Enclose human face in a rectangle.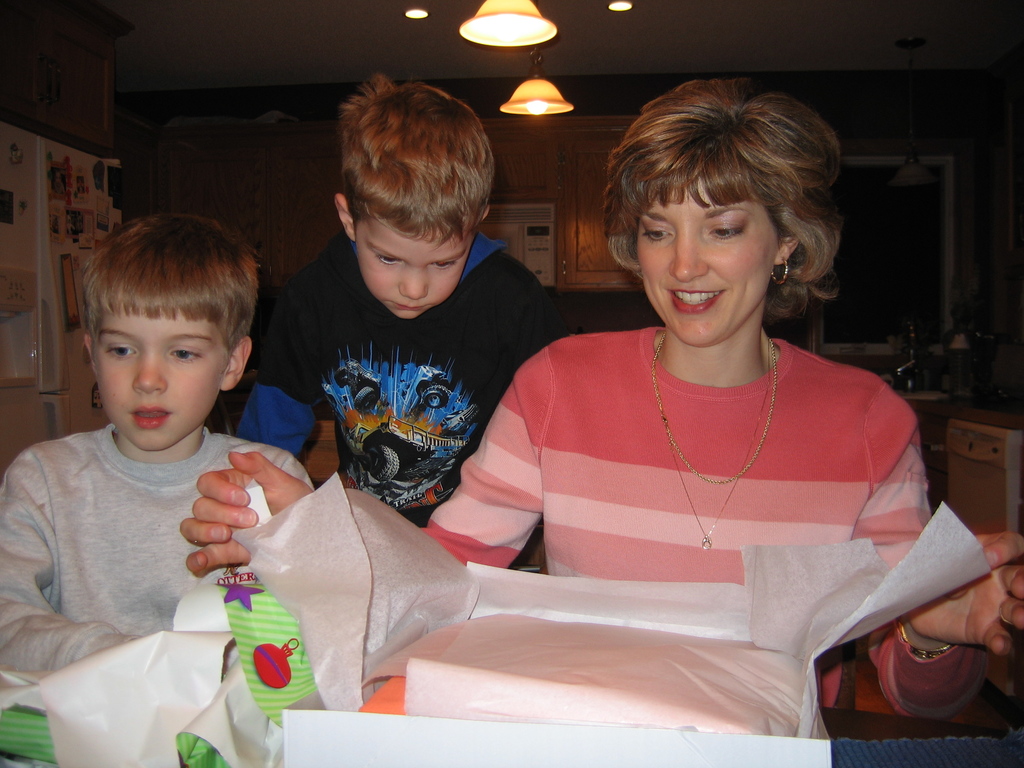
633:180:783:346.
